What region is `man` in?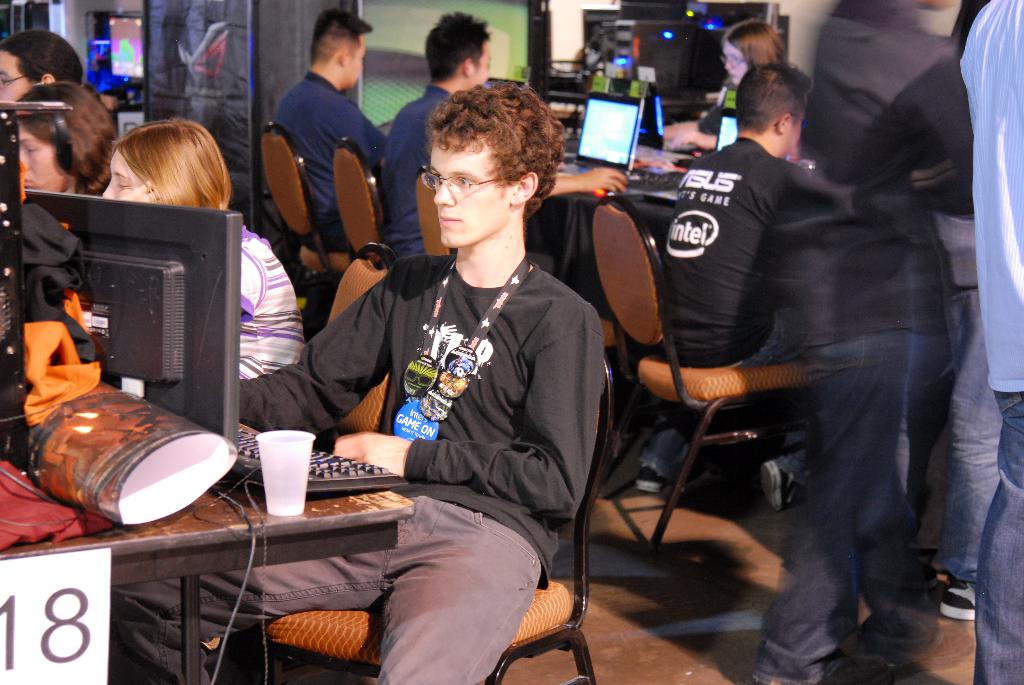
BBox(111, 81, 604, 684).
